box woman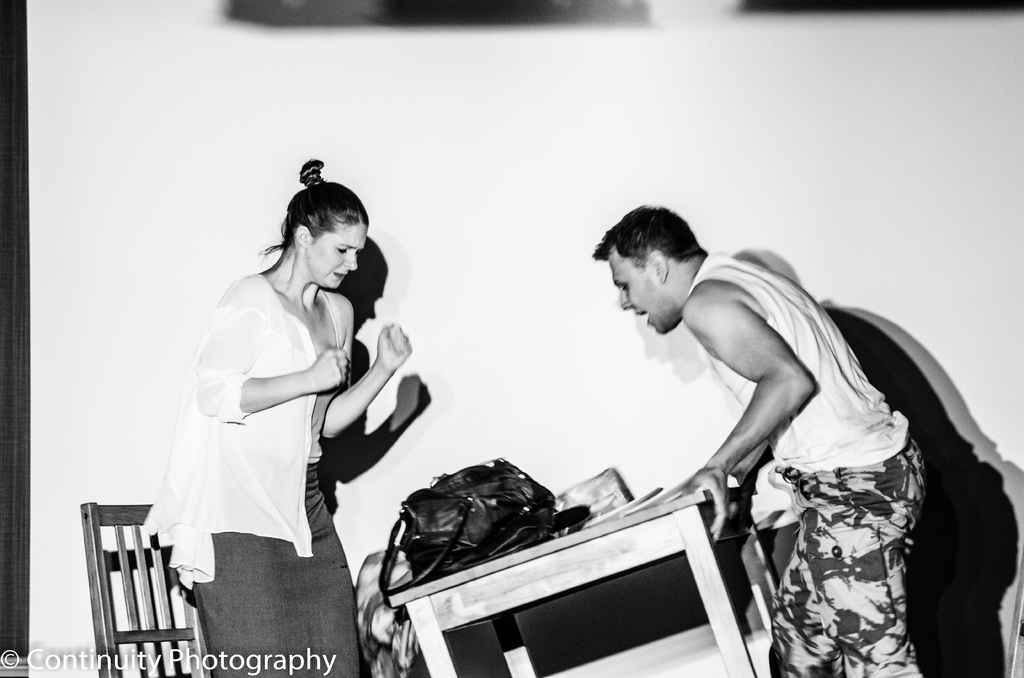
<region>122, 149, 406, 629</region>
